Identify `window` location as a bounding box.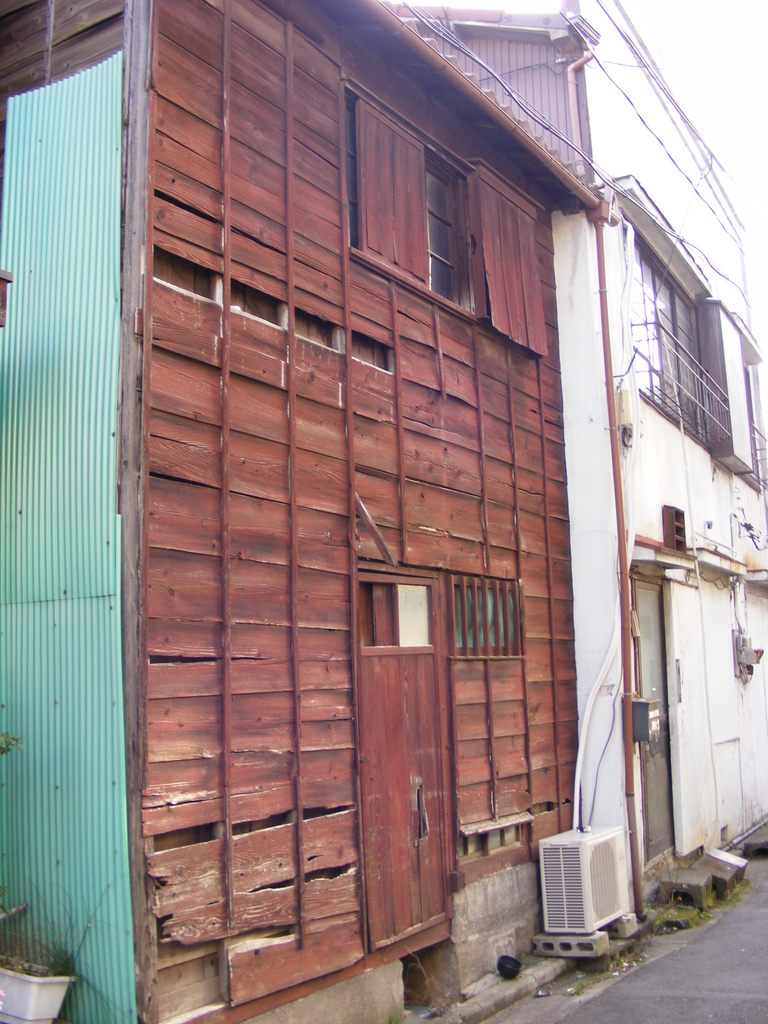
(341,83,476,322).
